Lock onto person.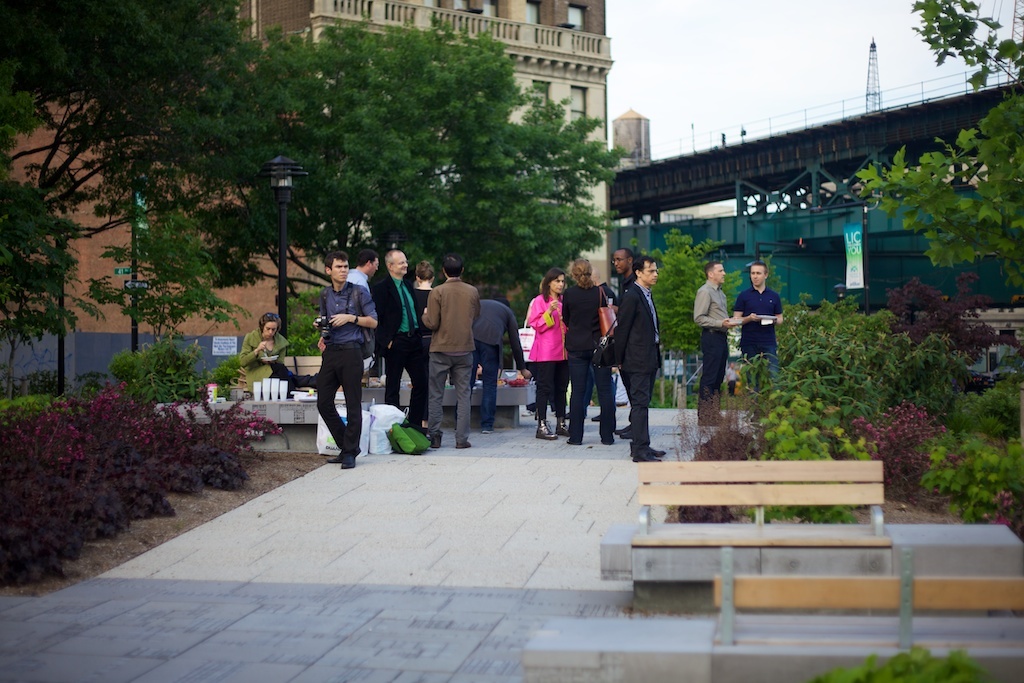
Locked: bbox(563, 256, 620, 444).
